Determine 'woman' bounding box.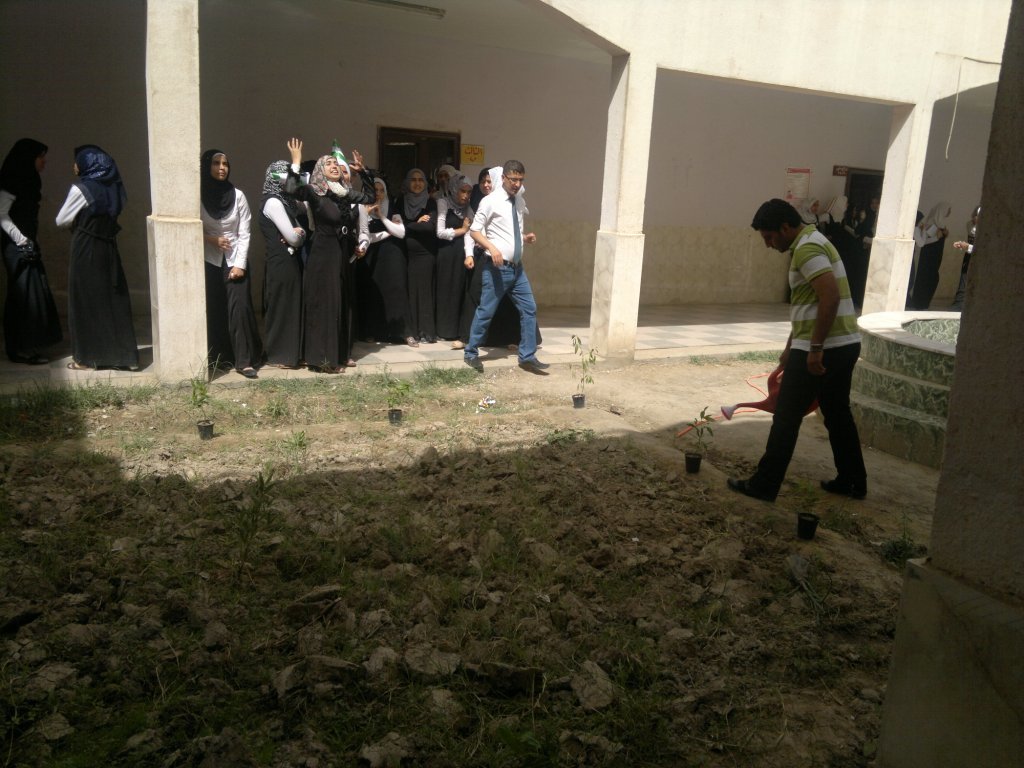
Determined: [47, 133, 126, 378].
